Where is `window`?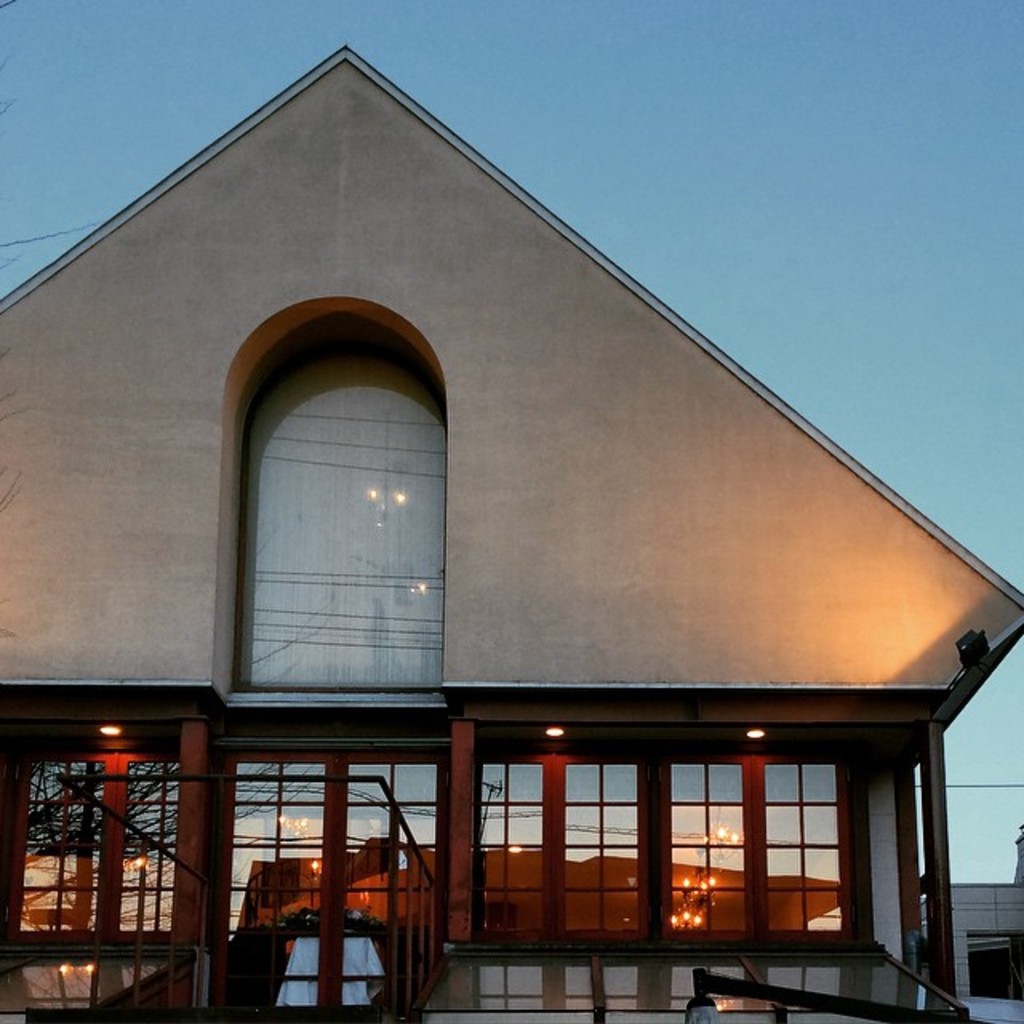
<bbox>0, 736, 179, 954</bbox>.
